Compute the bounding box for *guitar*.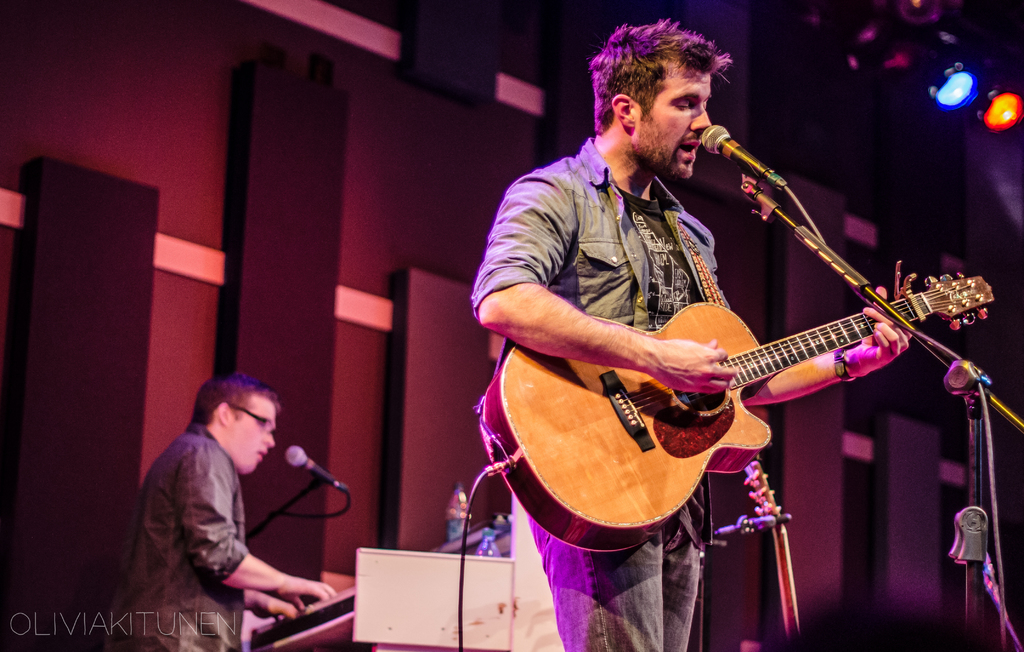
492, 236, 1023, 564.
